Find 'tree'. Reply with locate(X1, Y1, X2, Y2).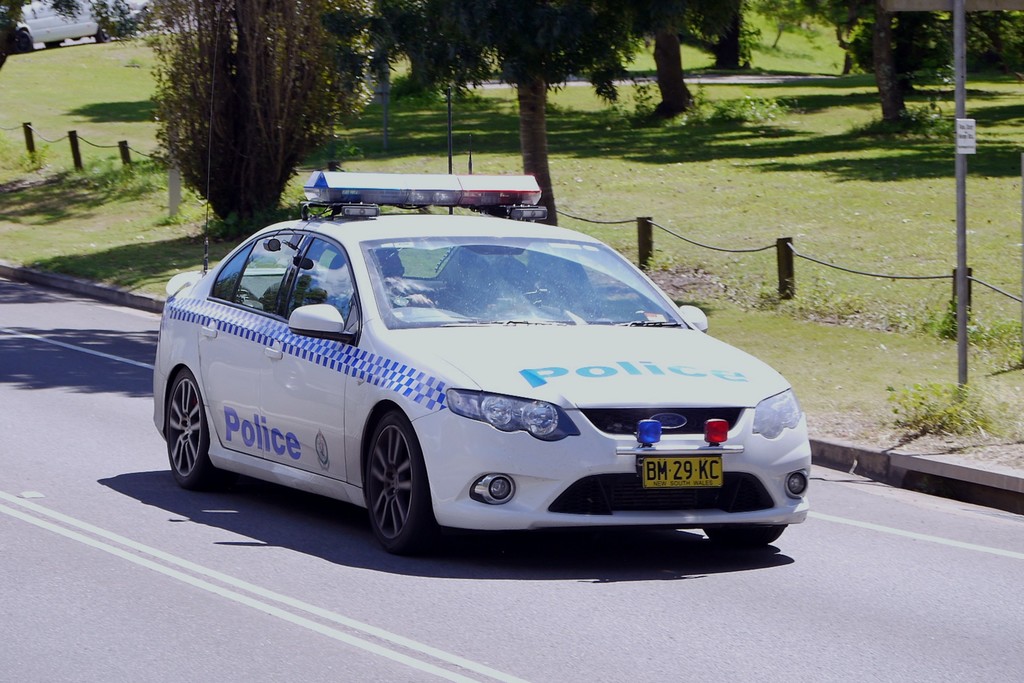
locate(388, 0, 626, 220).
